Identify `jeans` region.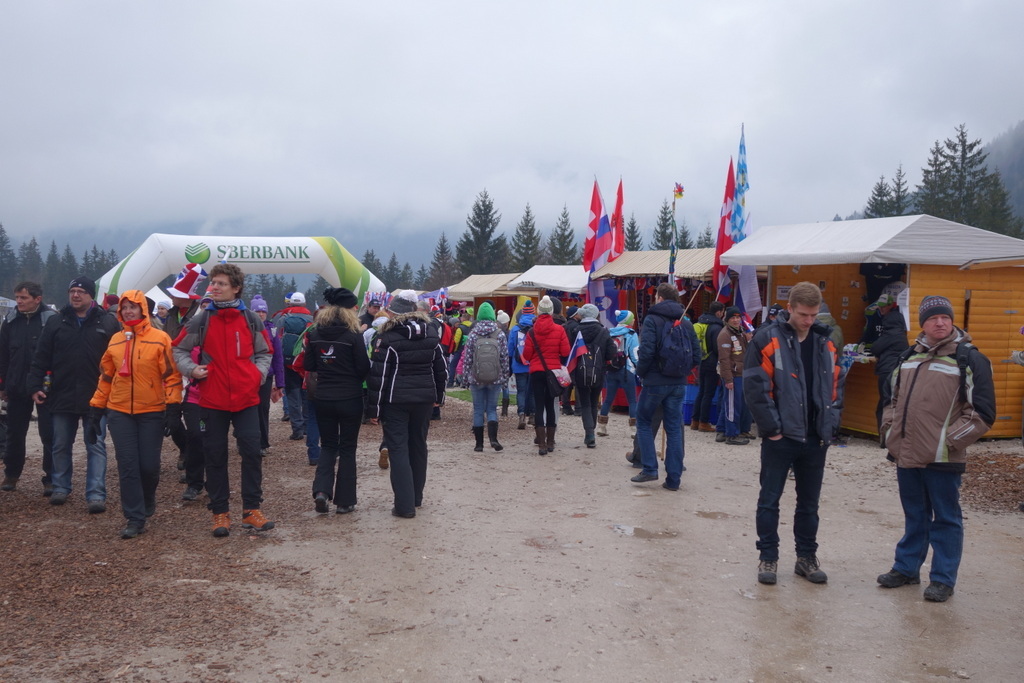
Region: [307,406,319,459].
